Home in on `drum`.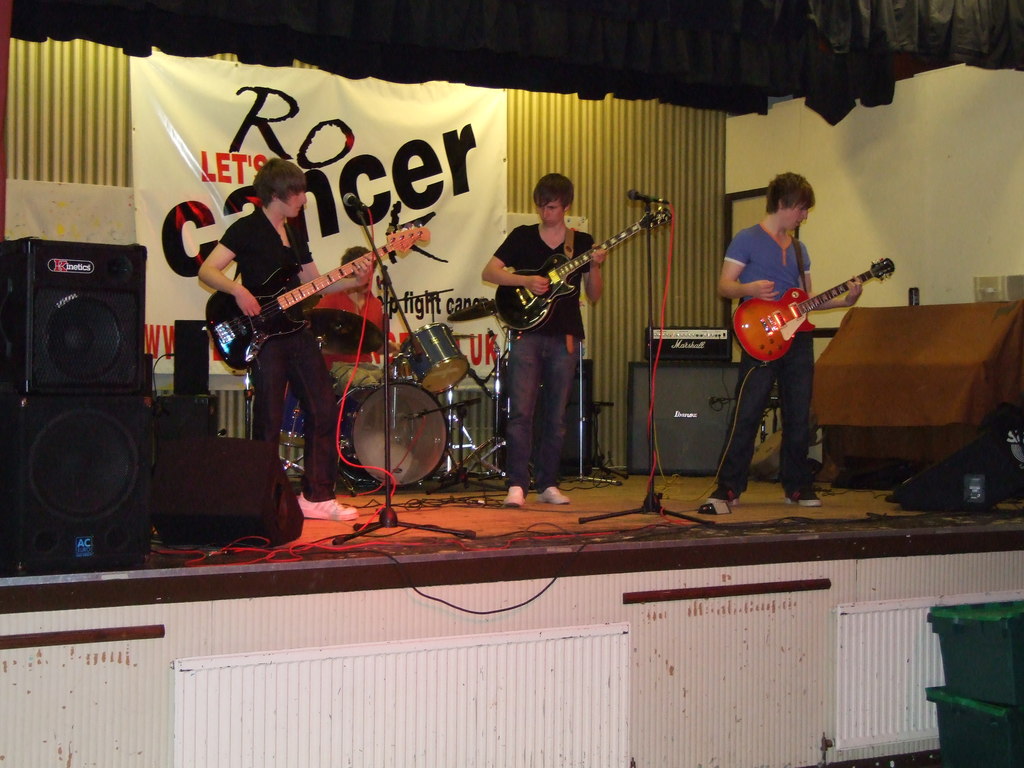
Homed in at bbox=[339, 378, 446, 487].
